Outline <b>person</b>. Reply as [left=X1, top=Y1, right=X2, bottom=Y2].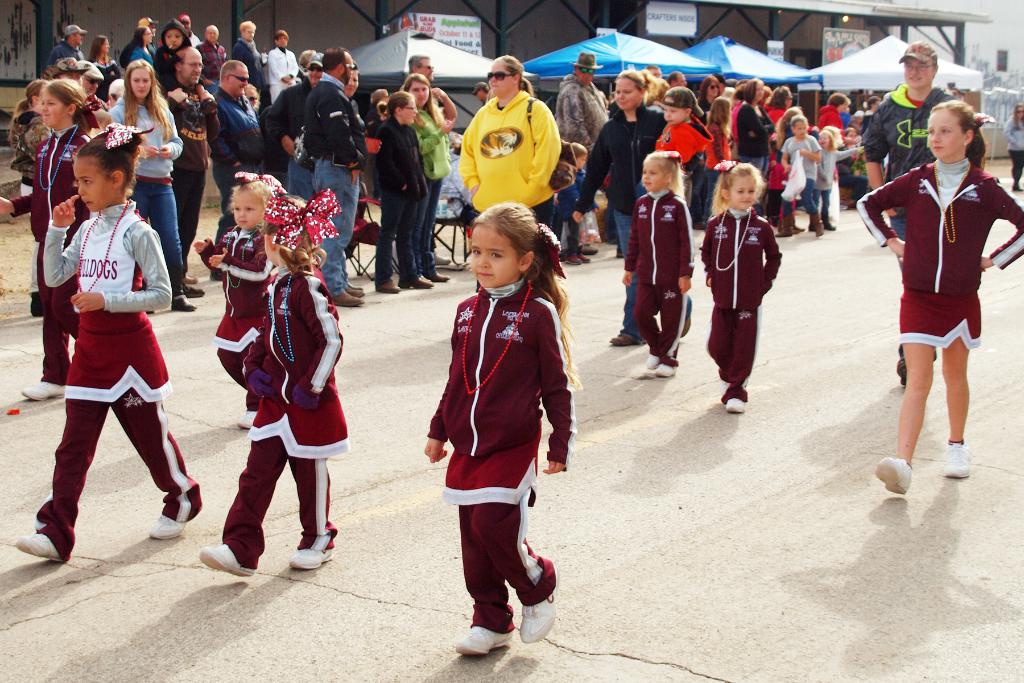
[left=860, top=42, right=988, bottom=388].
